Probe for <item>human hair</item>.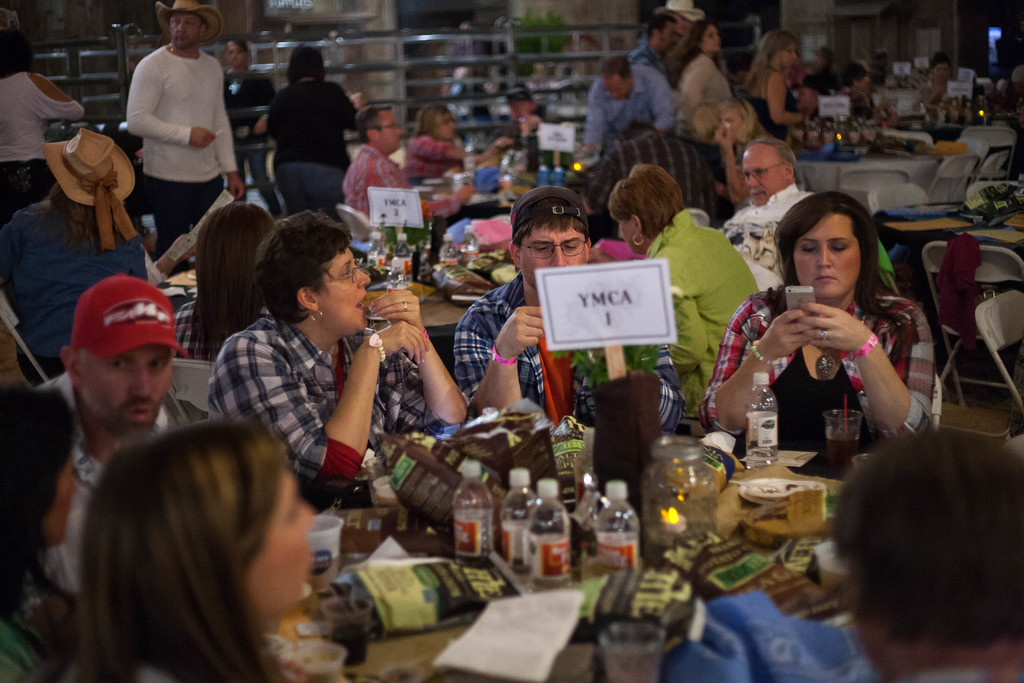
Probe result: (left=186, top=198, right=278, bottom=362).
